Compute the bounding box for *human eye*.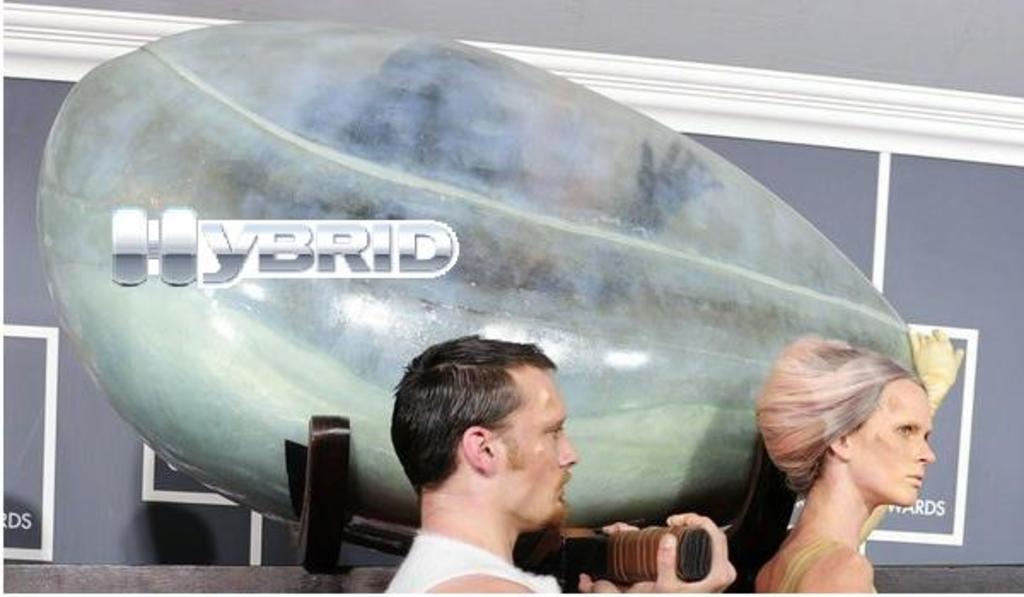
left=893, top=420, right=913, bottom=440.
